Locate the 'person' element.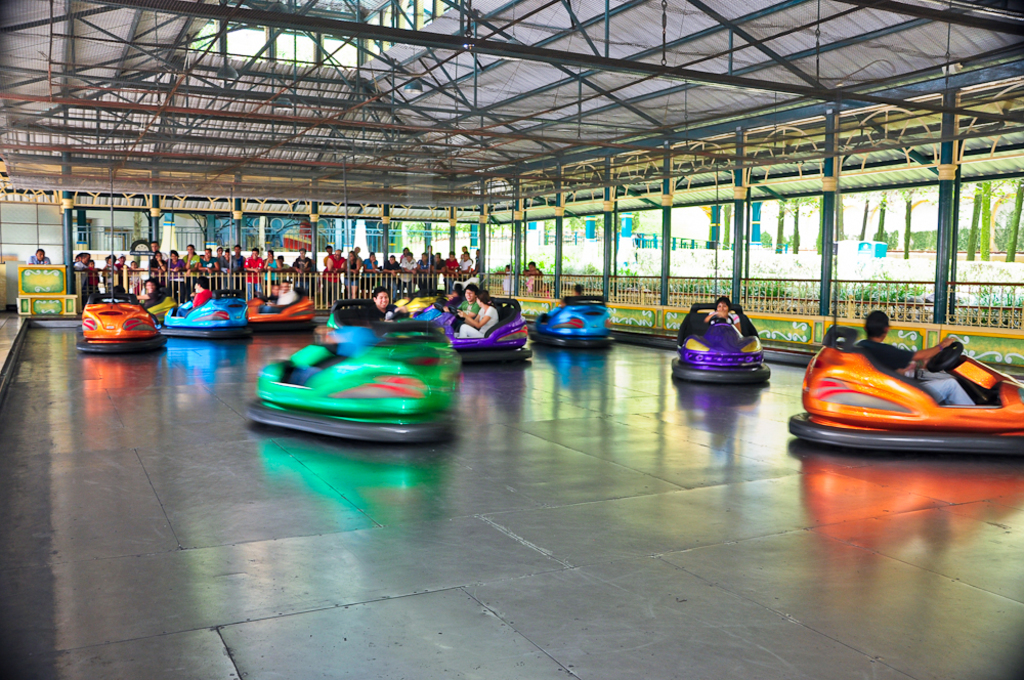
Element bbox: (left=256, top=278, right=290, bottom=308).
